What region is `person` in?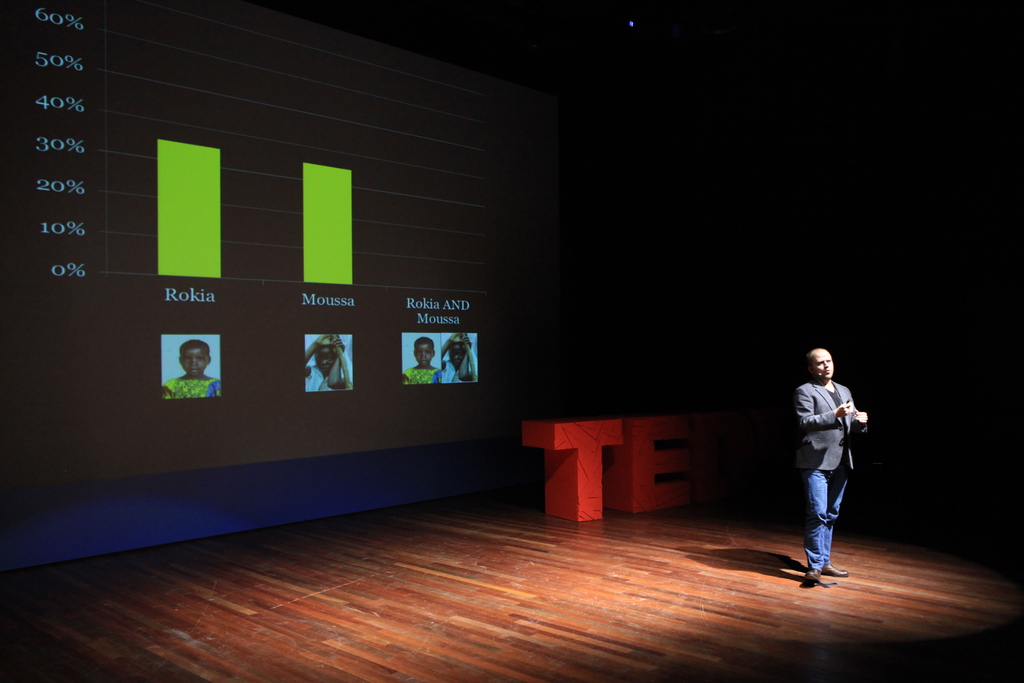
select_region(163, 337, 221, 399).
